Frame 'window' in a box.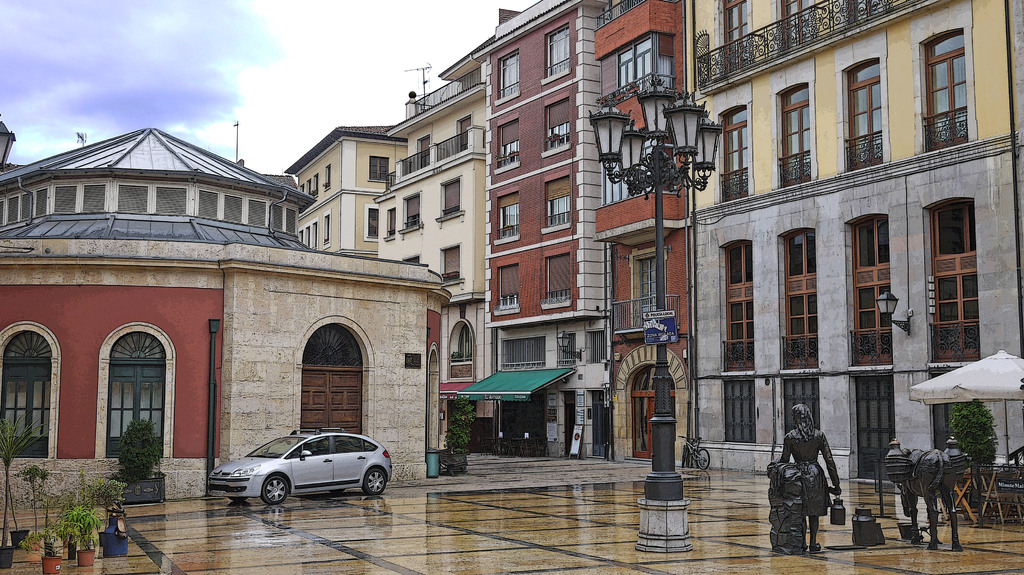
{"x1": 109, "y1": 333, "x2": 166, "y2": 359}.
